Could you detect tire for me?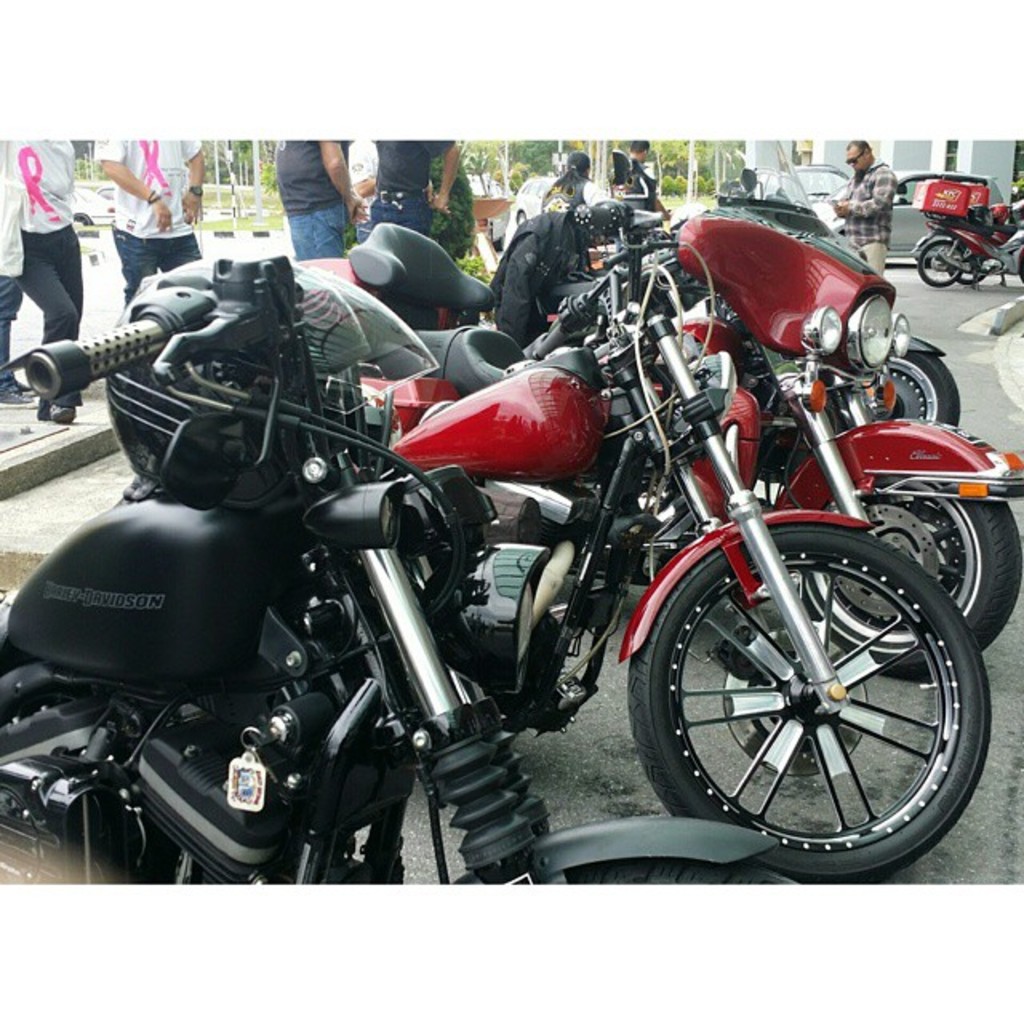
Detection result: (950, 256, 986, 285).
